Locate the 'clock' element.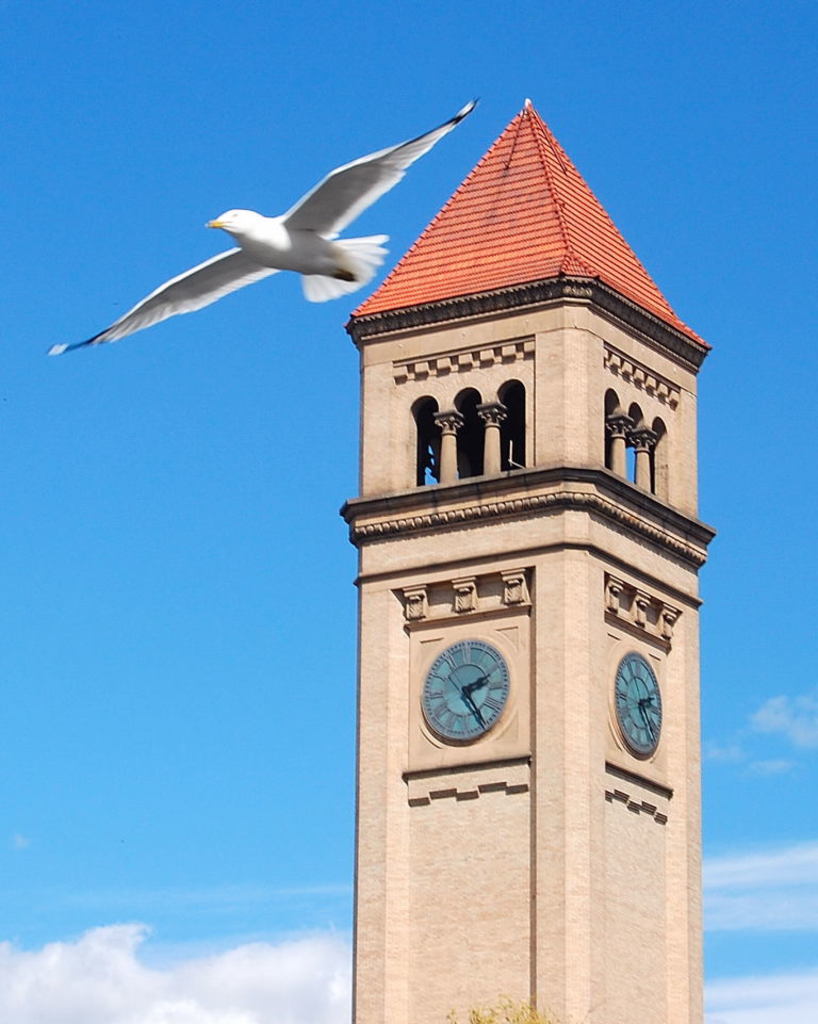
Element bbox: 610,649,659,753.
